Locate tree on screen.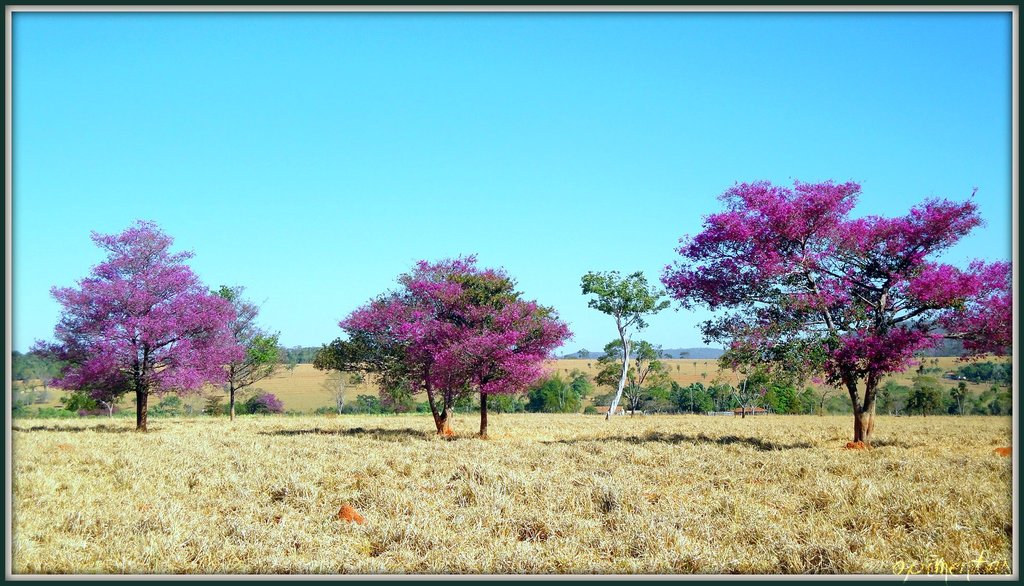
On screen at pyautogui.locateOnScreen(573, 368, 595, 400).
